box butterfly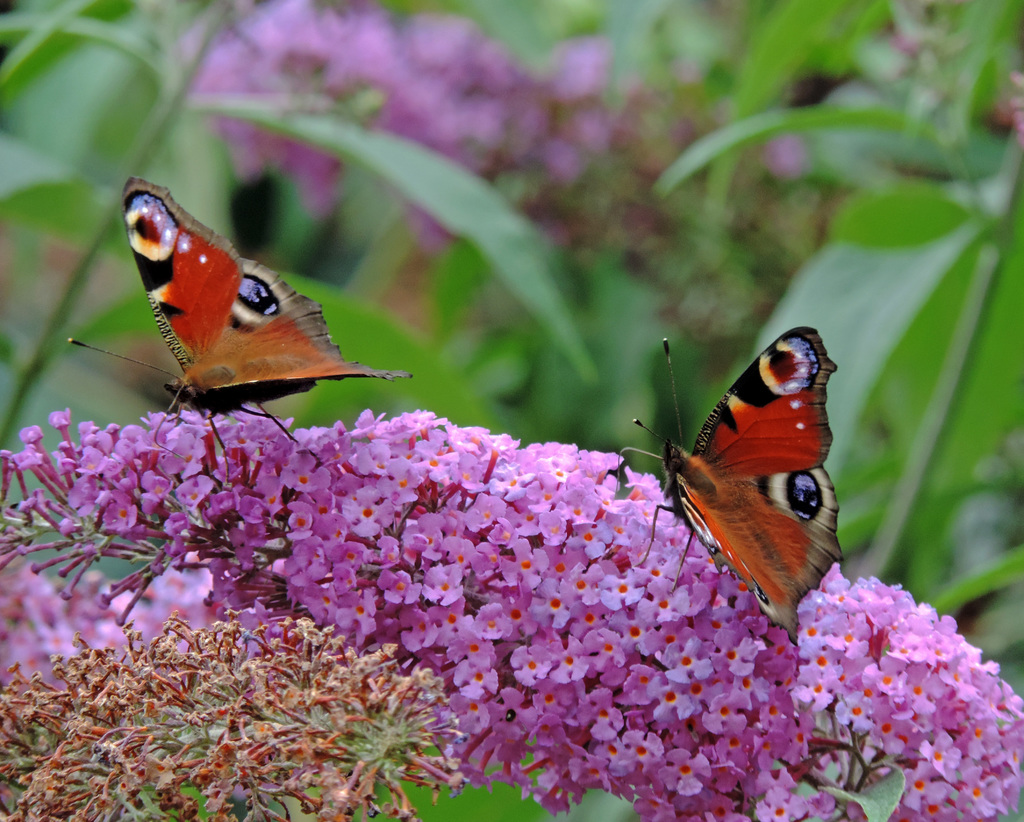
{"x1": 105, "y1": 174, "x2": 370, "y2": 479}
